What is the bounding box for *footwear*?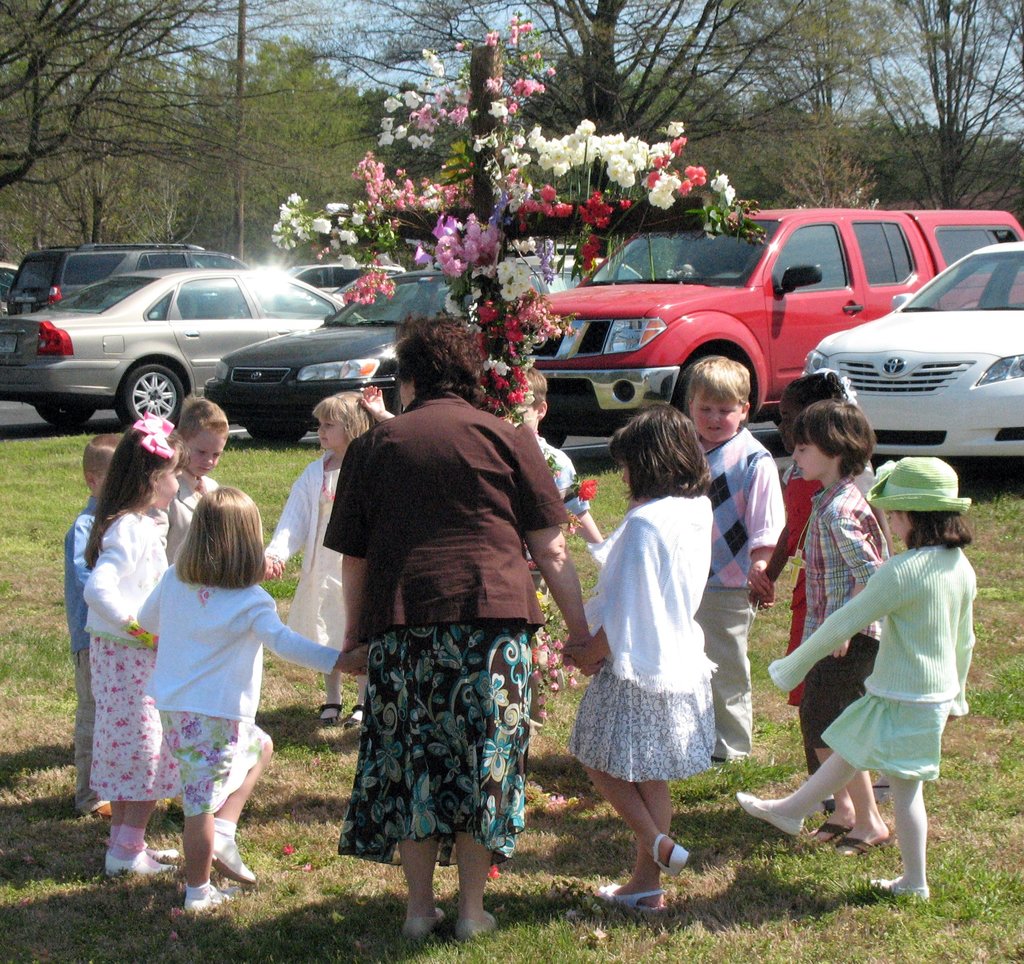
[801,823,842,848].
